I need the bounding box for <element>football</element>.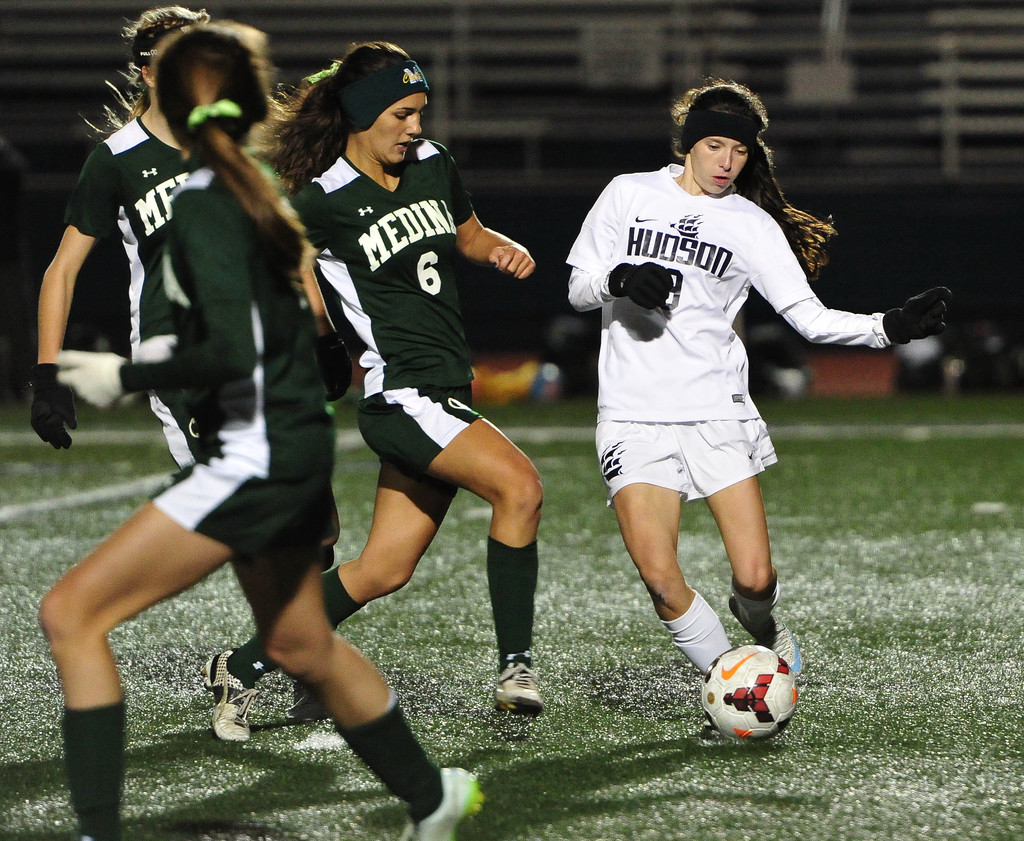
Here it is: 697 645 797 741.
